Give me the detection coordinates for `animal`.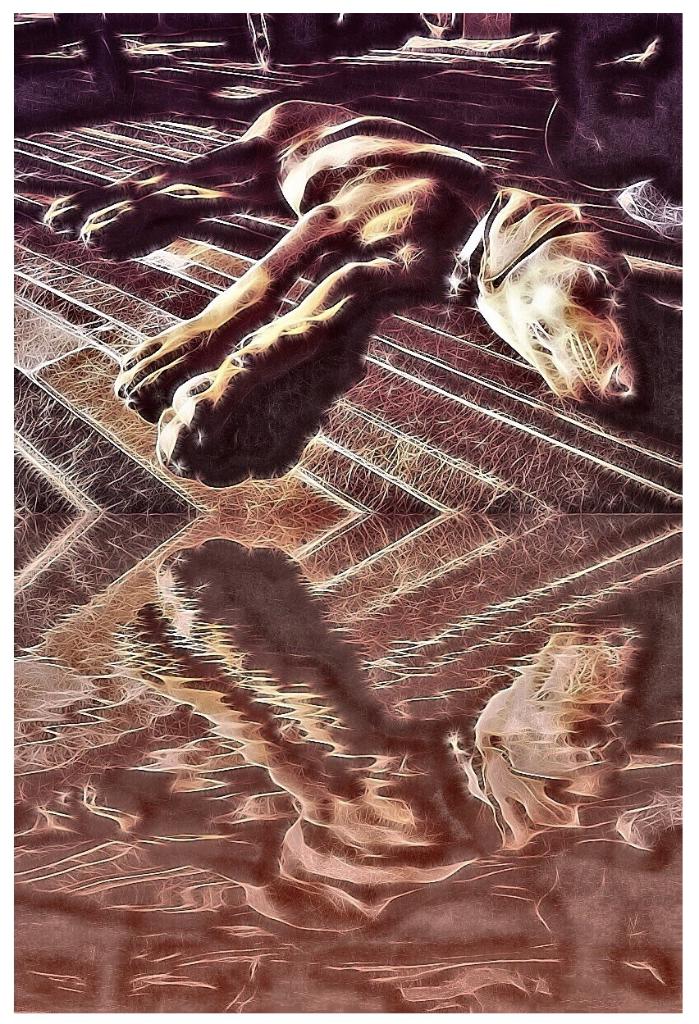
left=44, top=92, right=644, bottom=476.
